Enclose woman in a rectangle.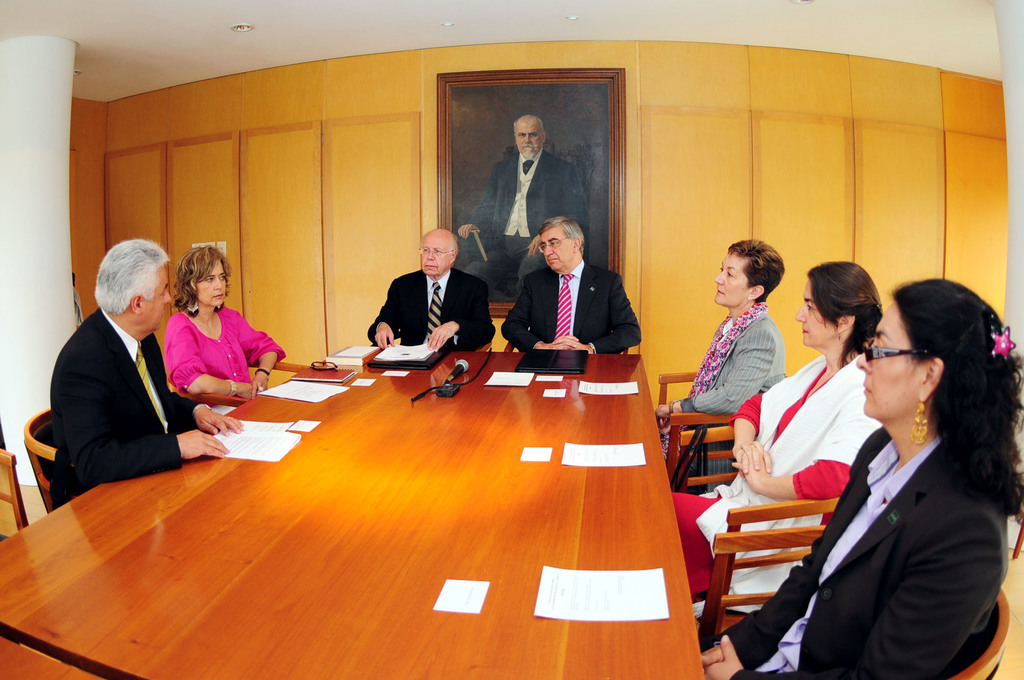
[650, 234, 786, 477].
